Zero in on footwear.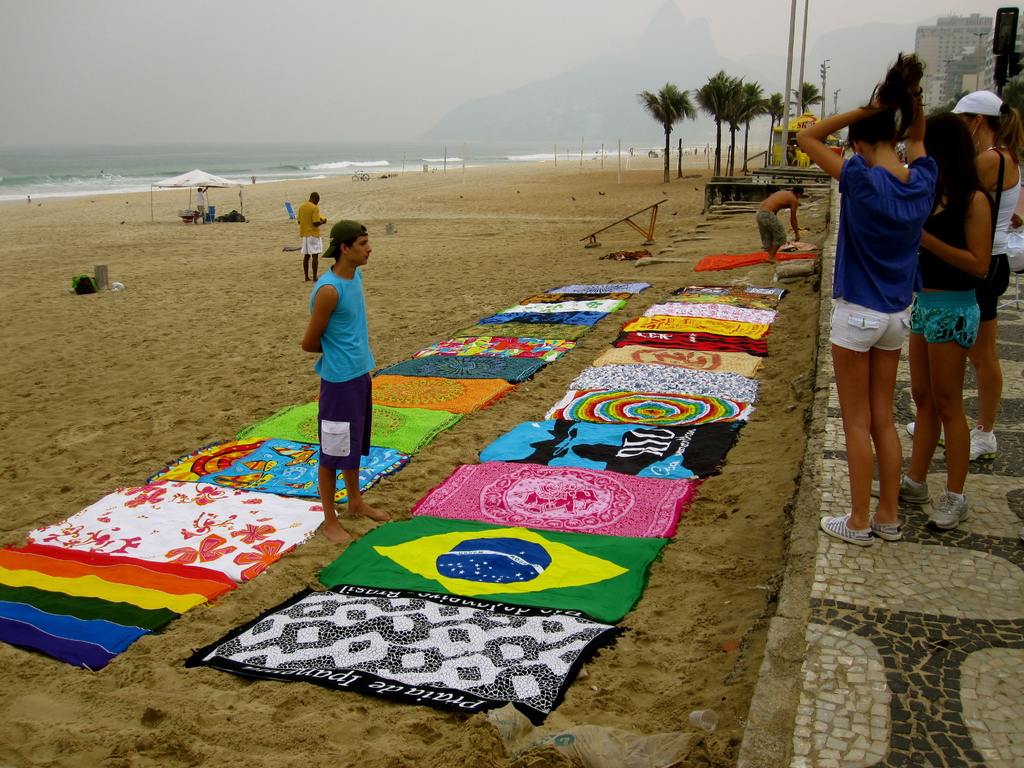
Zeroed in: box=[877, 519, 901, 539].
